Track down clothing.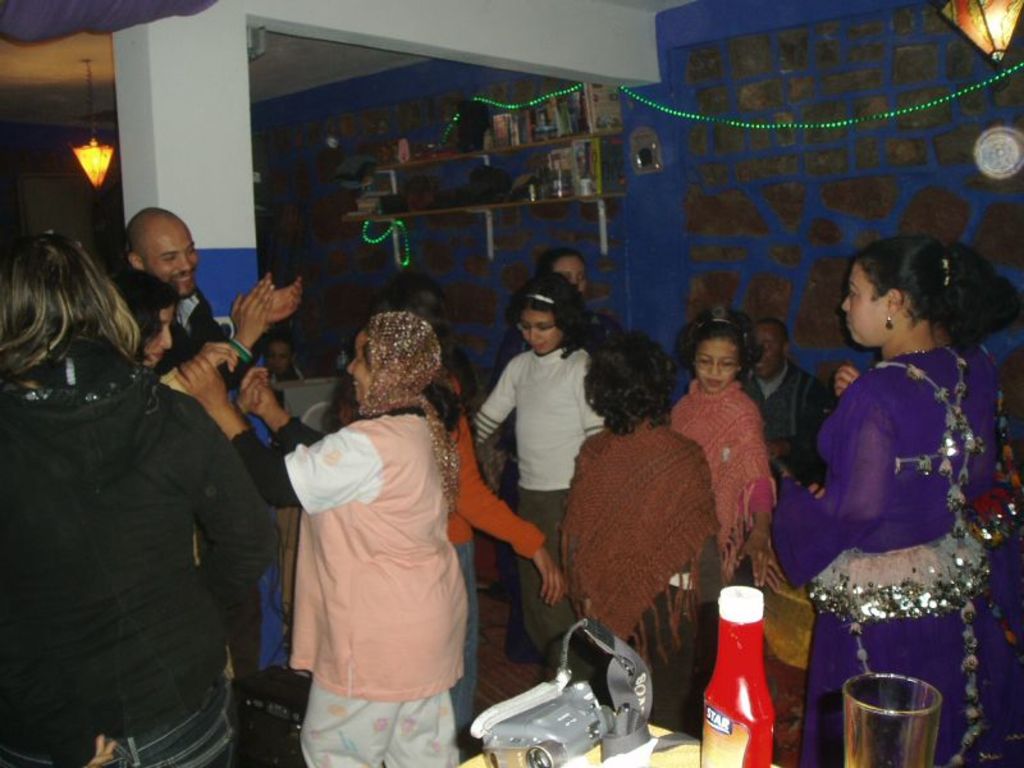
Tracked to crop(765, 361, 965, 767).
